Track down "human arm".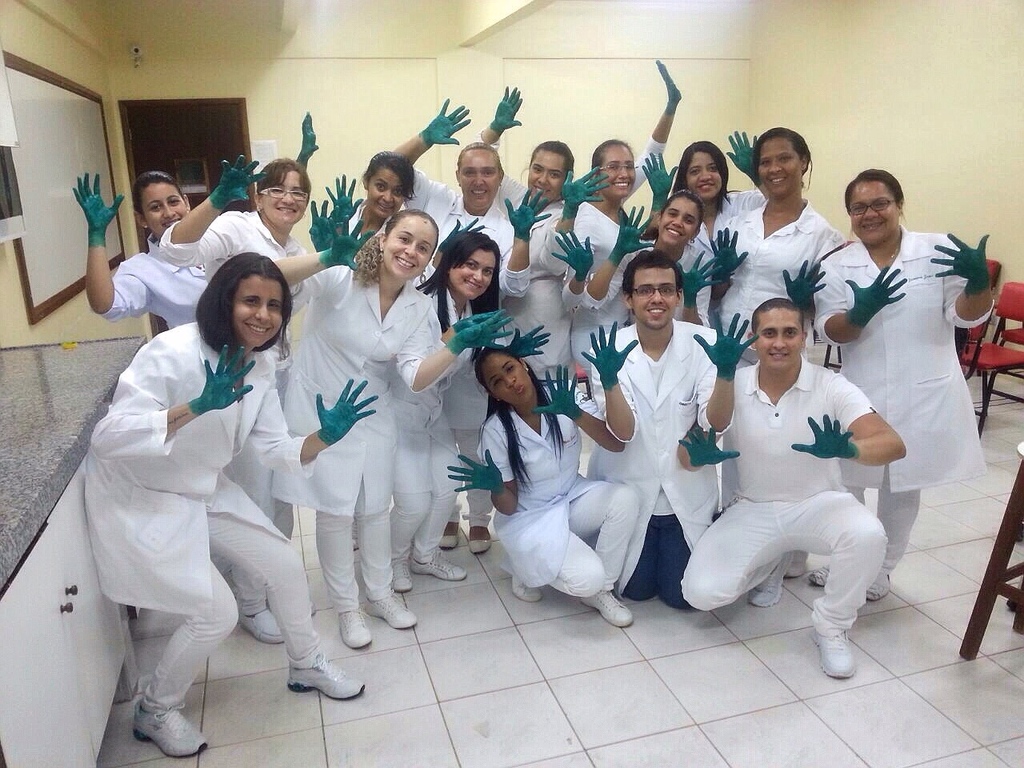
Tracked to locate(638, 54, 683, 192).
